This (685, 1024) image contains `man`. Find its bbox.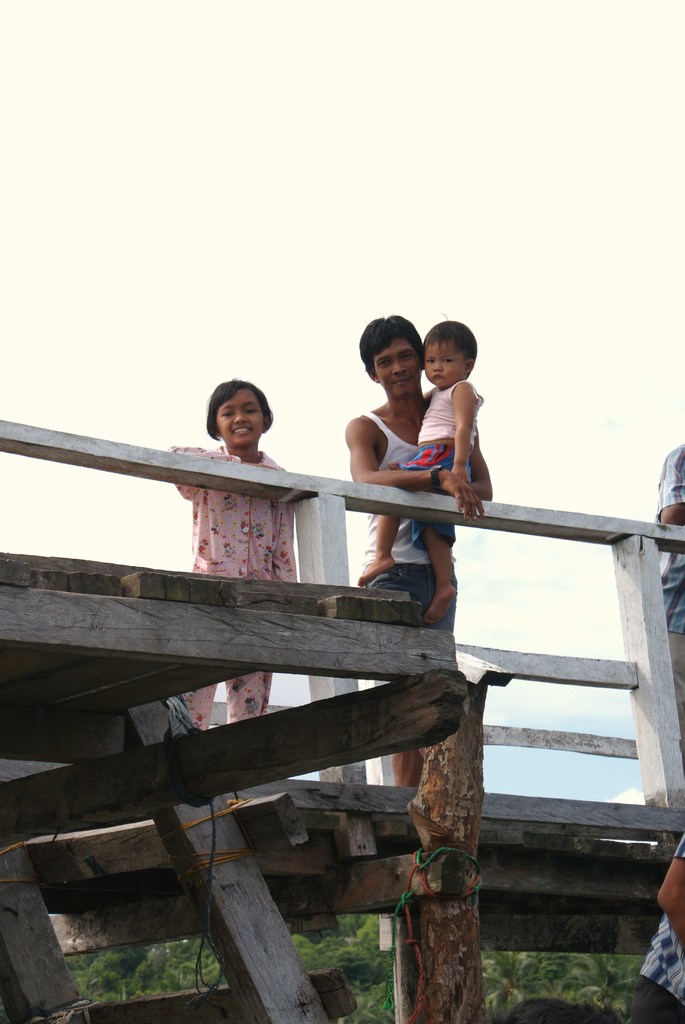
337, 302, 483, 791.
